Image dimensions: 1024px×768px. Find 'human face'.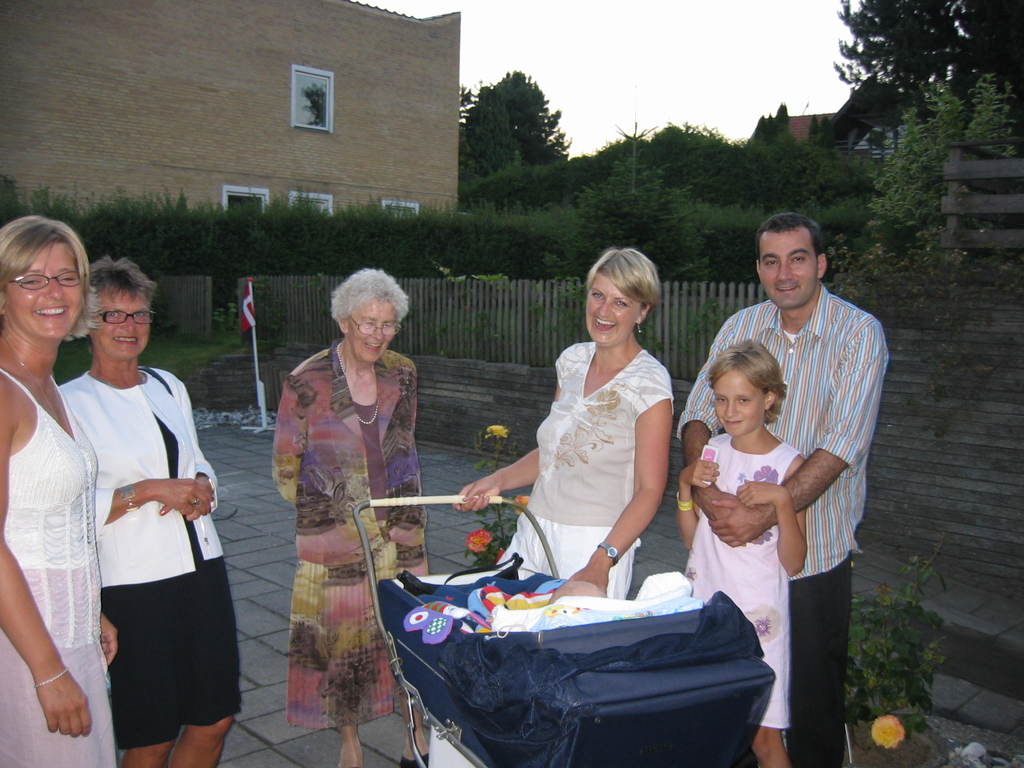
<bbox>761, 239, 817, 306</bbox>.
